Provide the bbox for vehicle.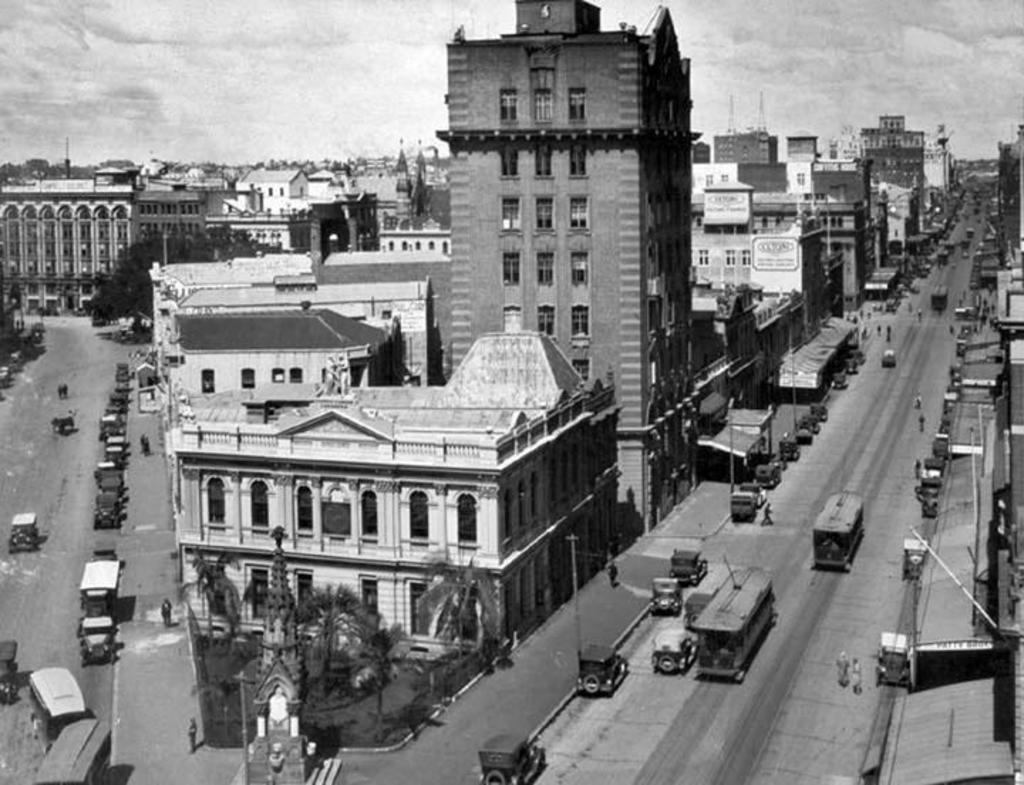
(left=30, top=667, right=97, bottom=749).
